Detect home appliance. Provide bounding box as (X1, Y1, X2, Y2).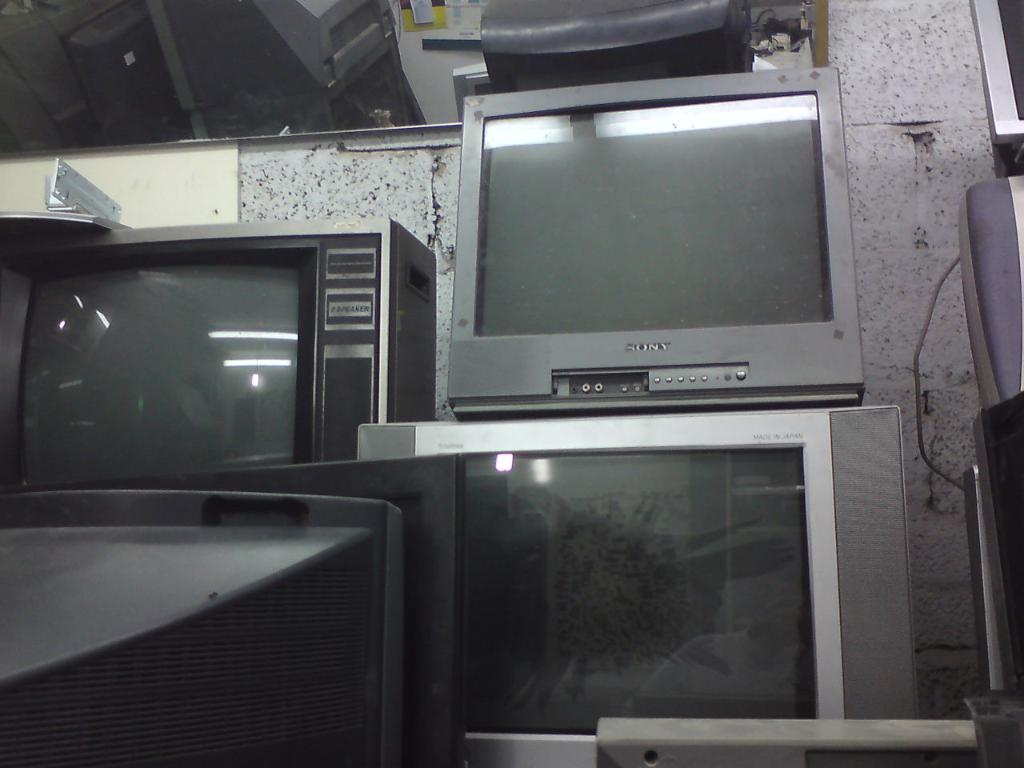
(0, 189, 450, 525).
